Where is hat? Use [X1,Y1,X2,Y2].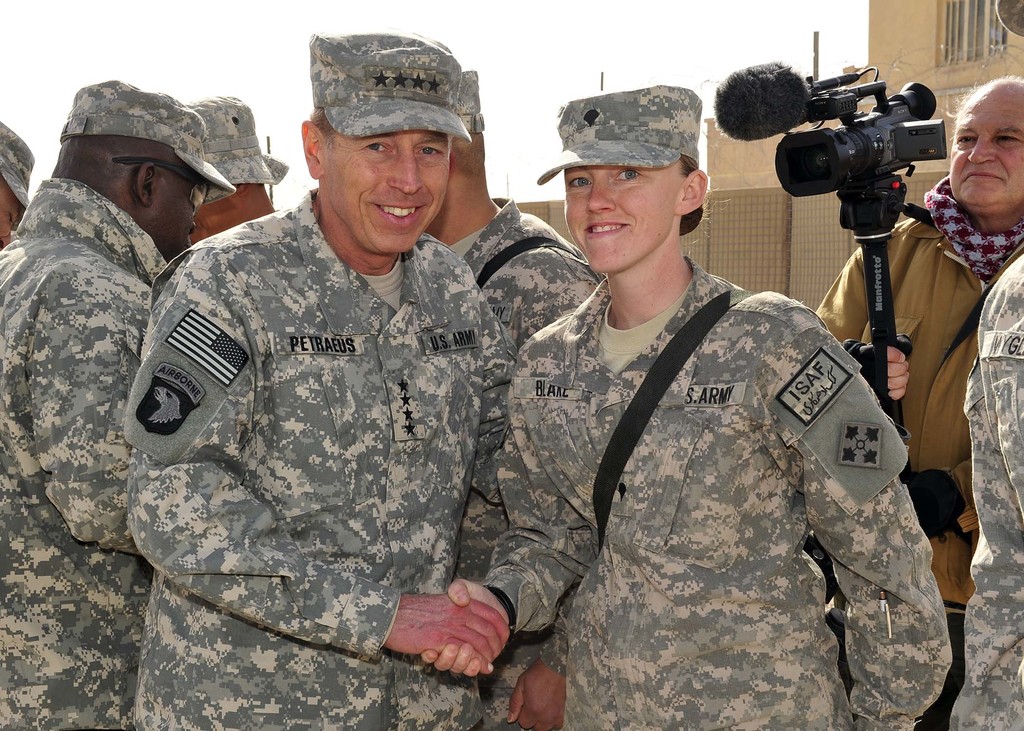
[187,97,292,182].
